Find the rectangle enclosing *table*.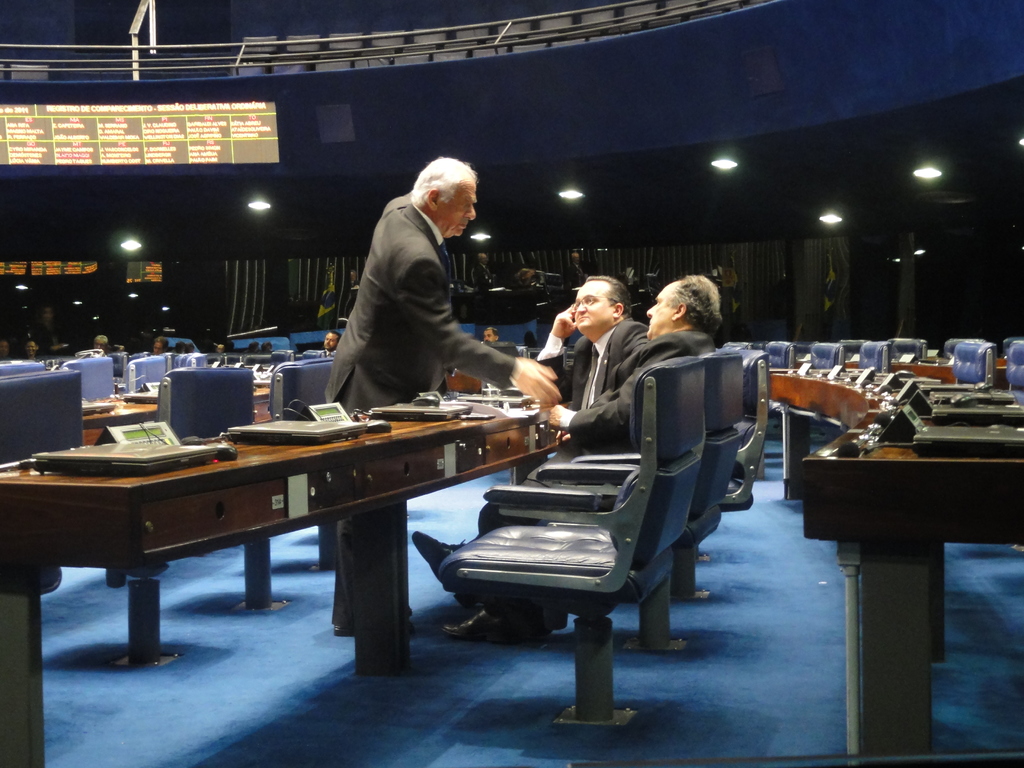
crop(1, 379, 568, 767).
